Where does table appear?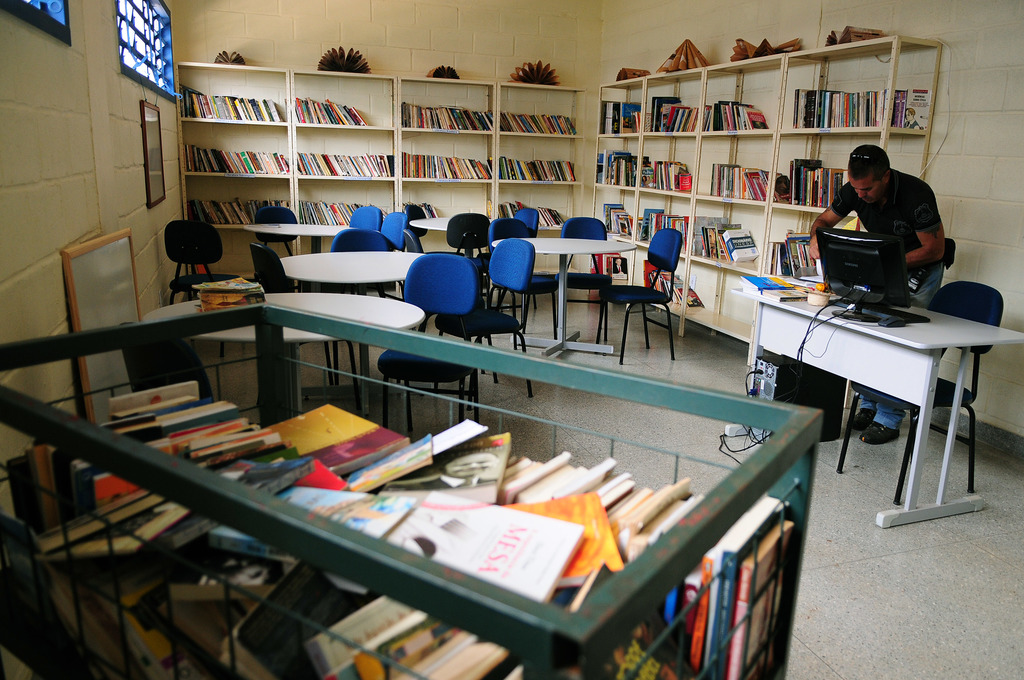
Appears at <box>143,293,425,412</box>.
